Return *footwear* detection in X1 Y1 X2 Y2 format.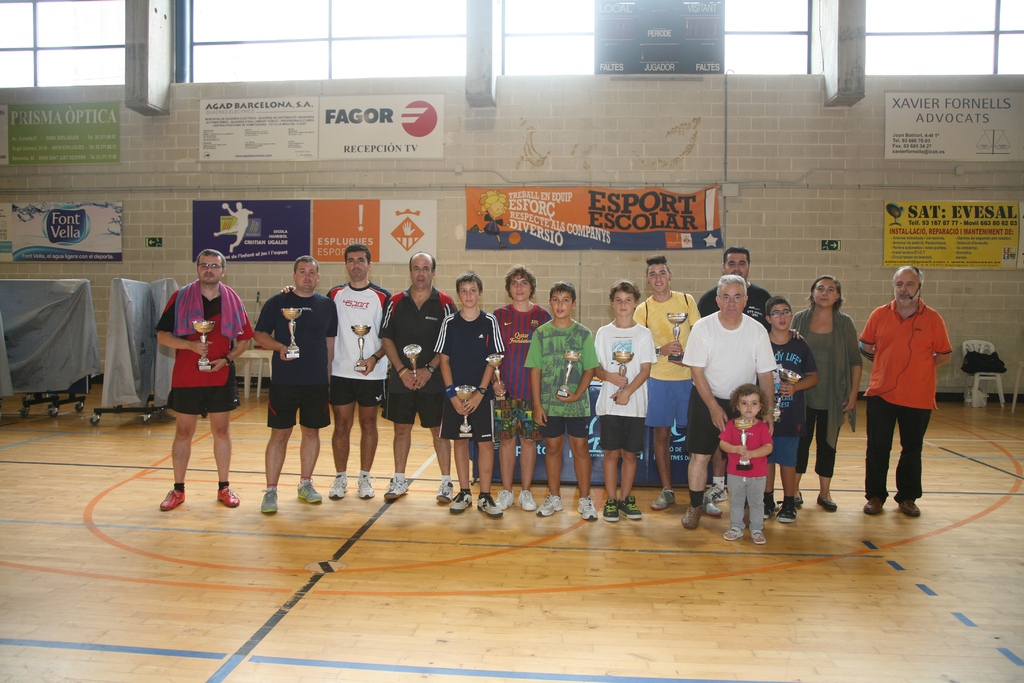
717 525 744 541.
